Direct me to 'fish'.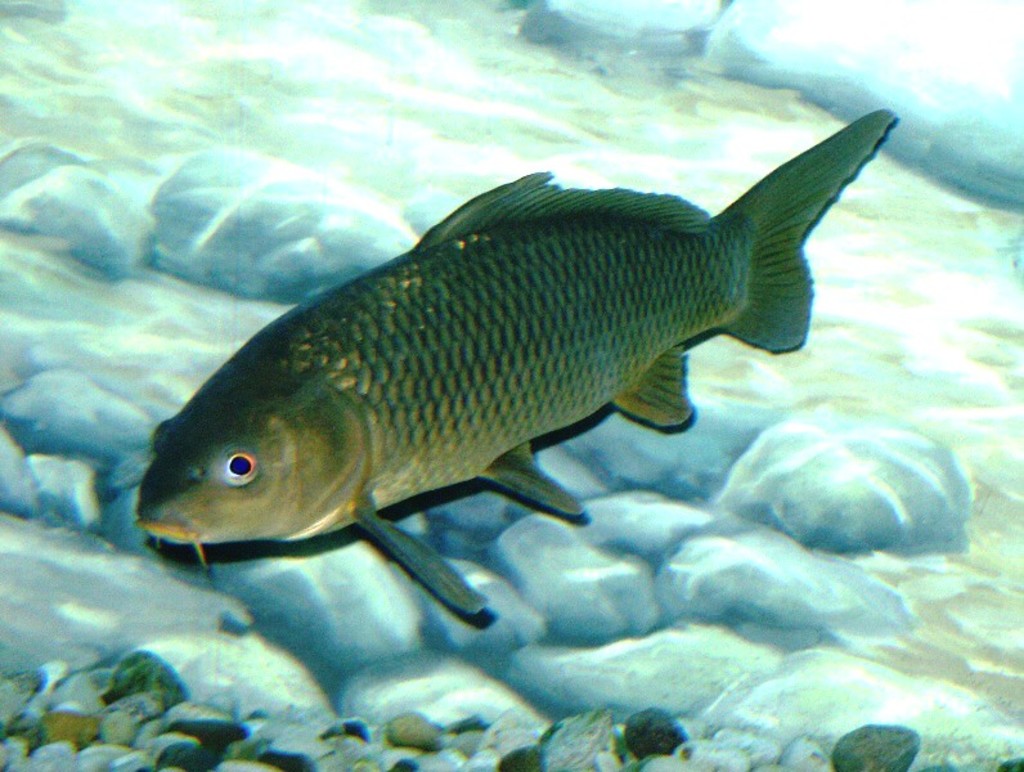
Direction: box=[138, 107, 902, 612].
